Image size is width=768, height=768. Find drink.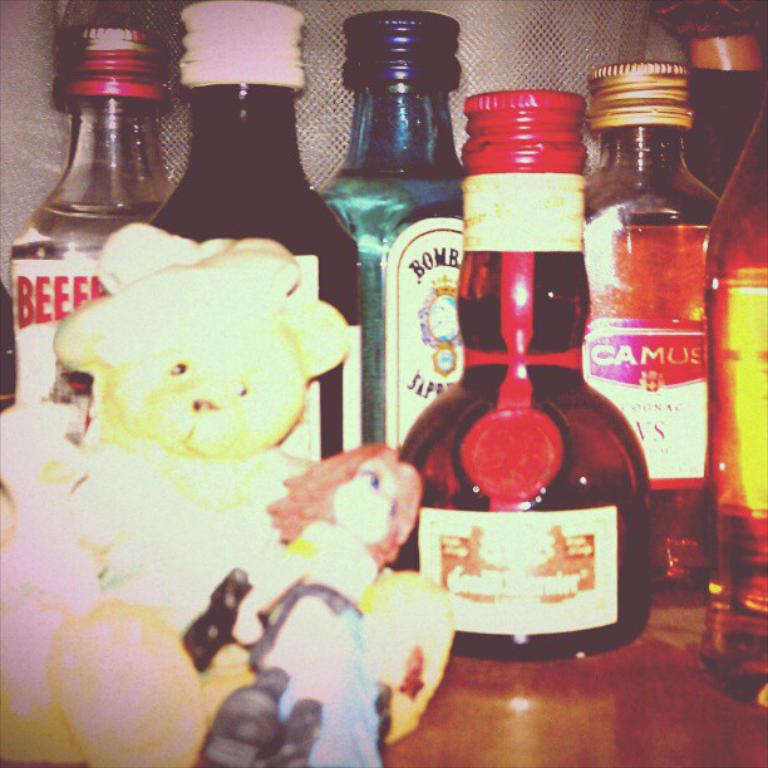
(left=13, top=196, right=163, bottom=413).
